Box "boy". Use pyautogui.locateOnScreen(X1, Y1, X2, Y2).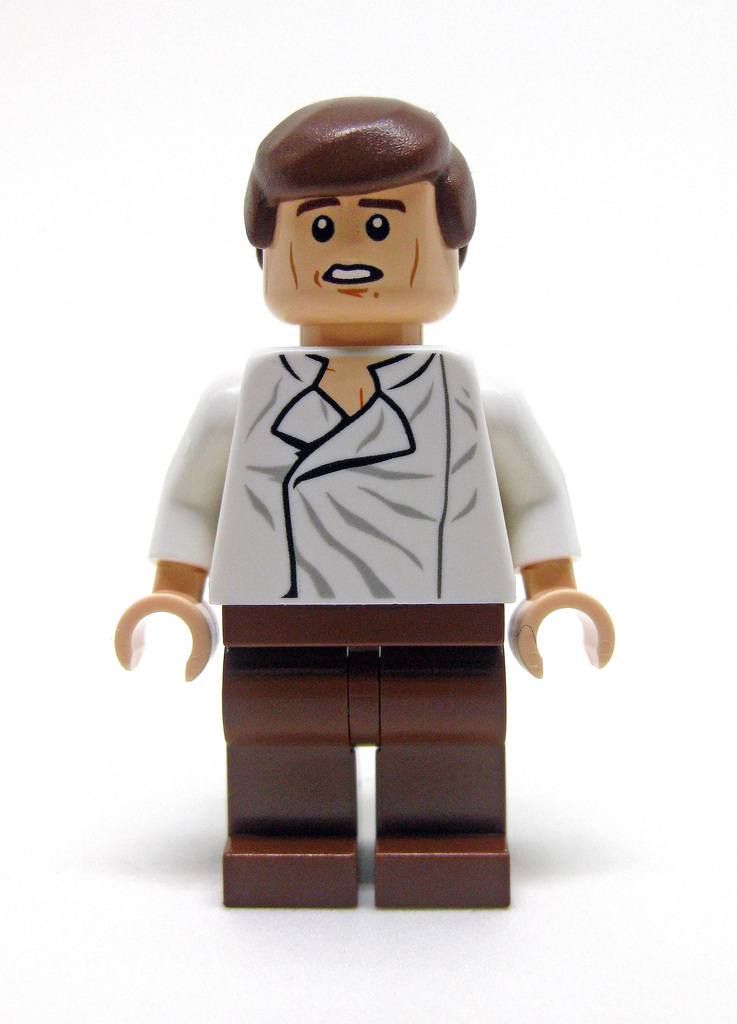
pyautogui.locateOnScreen(118, 87, 633, 908).
